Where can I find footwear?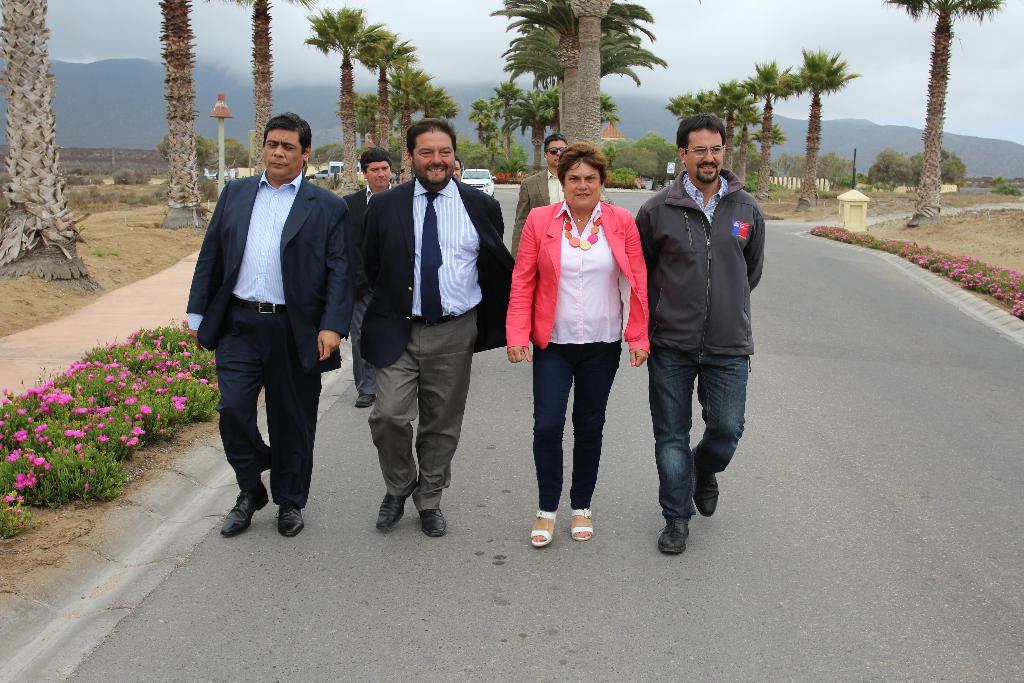
You can find it at box=[414, 505, 446, 541].
